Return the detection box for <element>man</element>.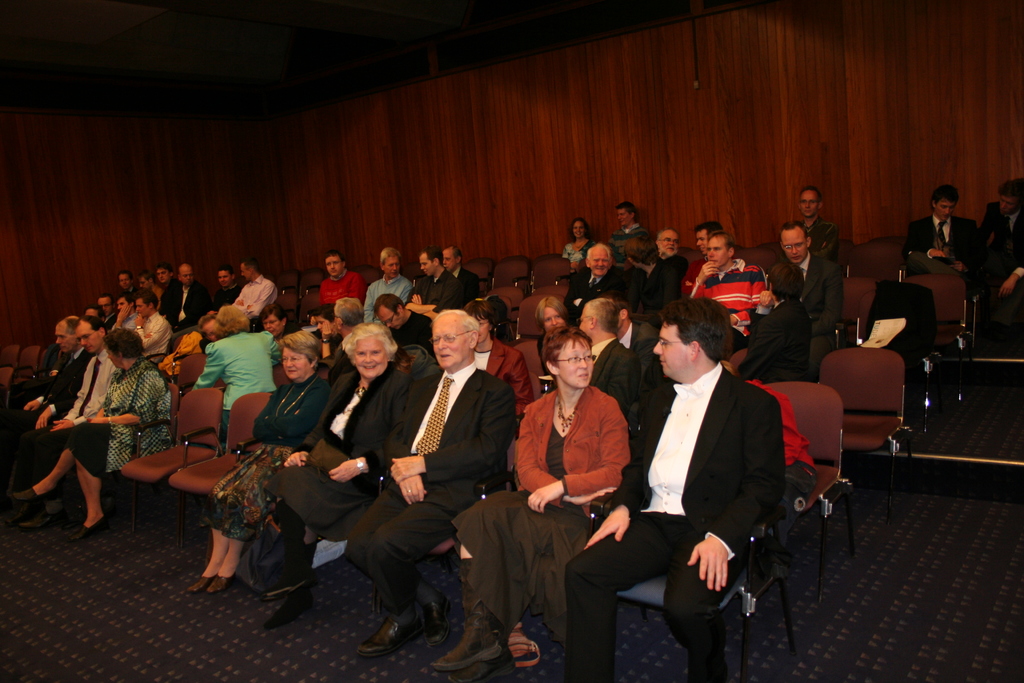
box(228, 253, 277, 325).
